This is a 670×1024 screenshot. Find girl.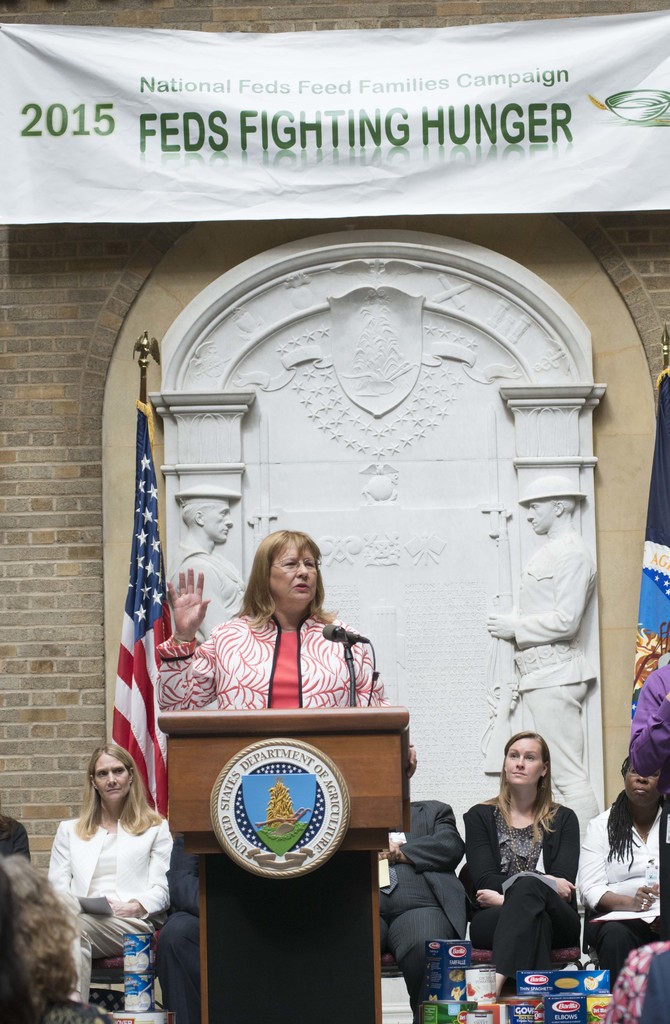
Bounding box: Rect(458, 734, 575, 986).
